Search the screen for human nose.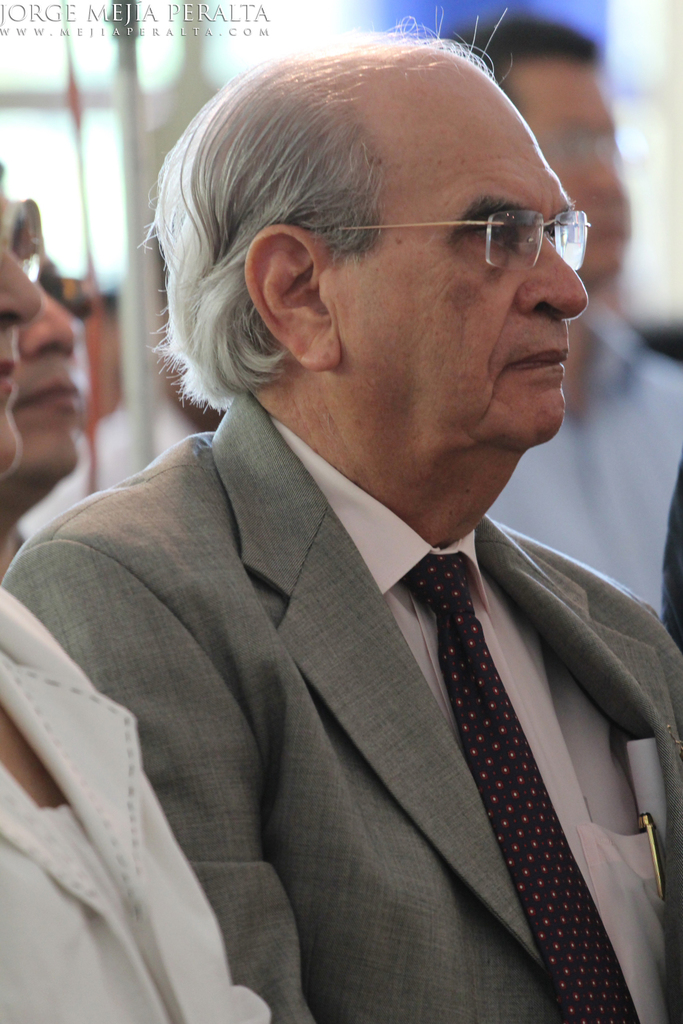
Found at detection(15, 282, 81, 362).
